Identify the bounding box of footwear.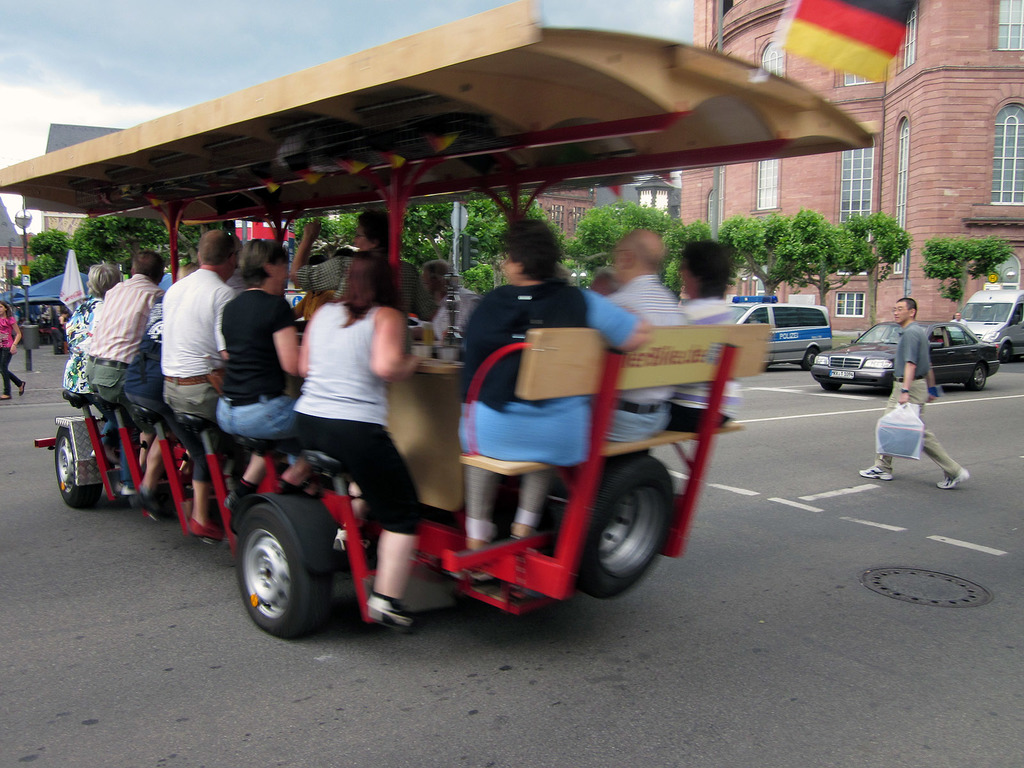
box=[130, 488, 172, 517].
